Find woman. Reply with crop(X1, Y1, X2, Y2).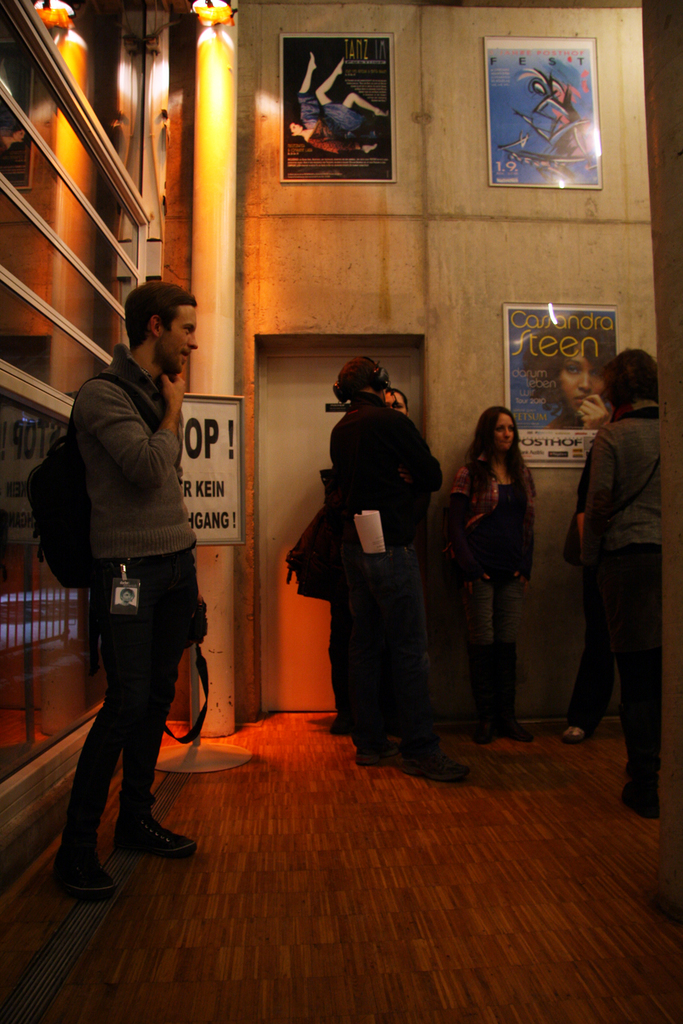
crop(441, 400, 541, 737).
